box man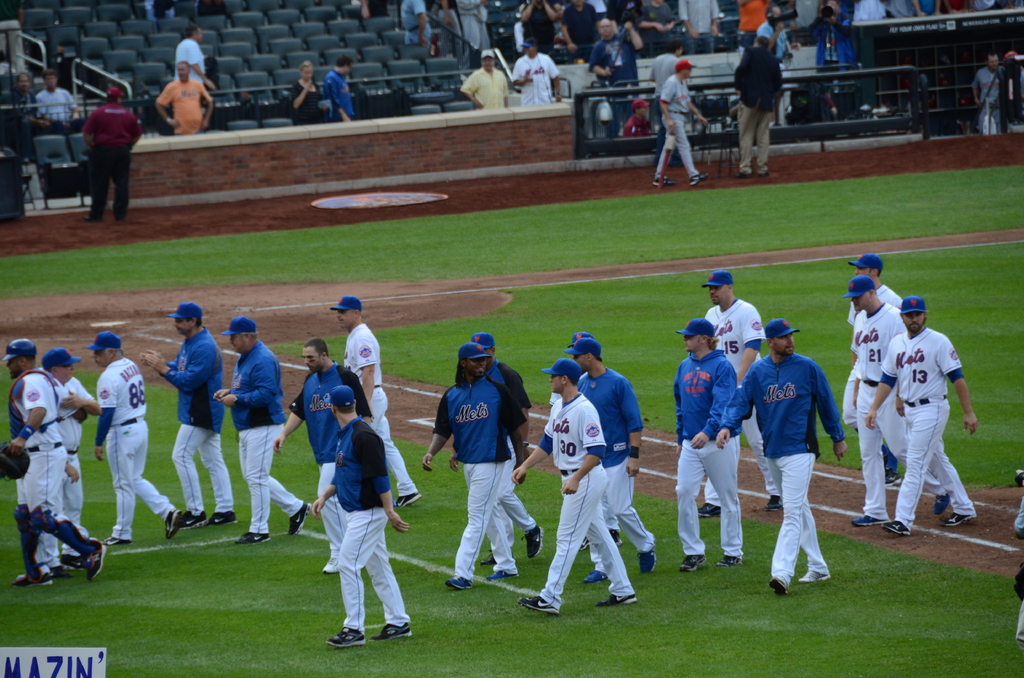
<box>83,333,191,547</box>
